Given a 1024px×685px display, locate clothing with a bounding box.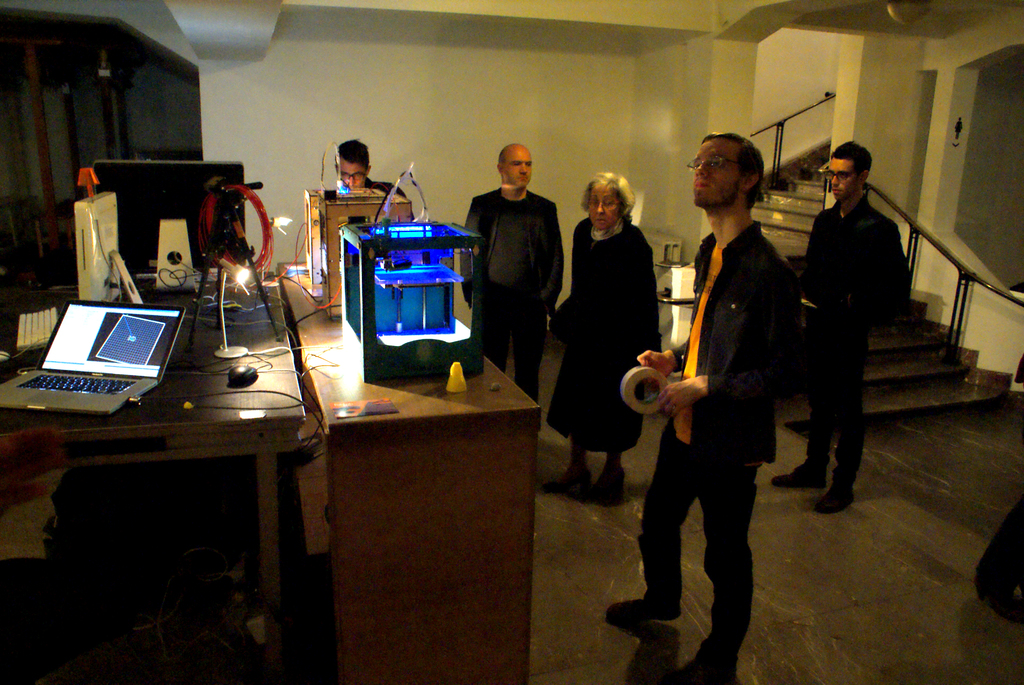
Located: (543, 211, 659, 452).
